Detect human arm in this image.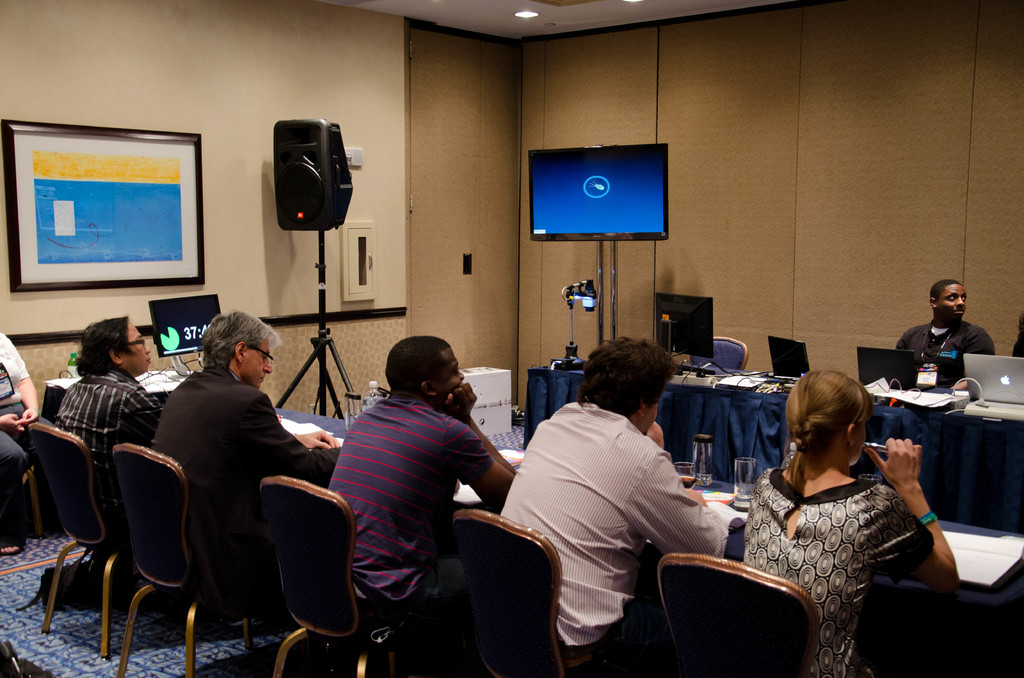
Detection: 950:323:997:391.
